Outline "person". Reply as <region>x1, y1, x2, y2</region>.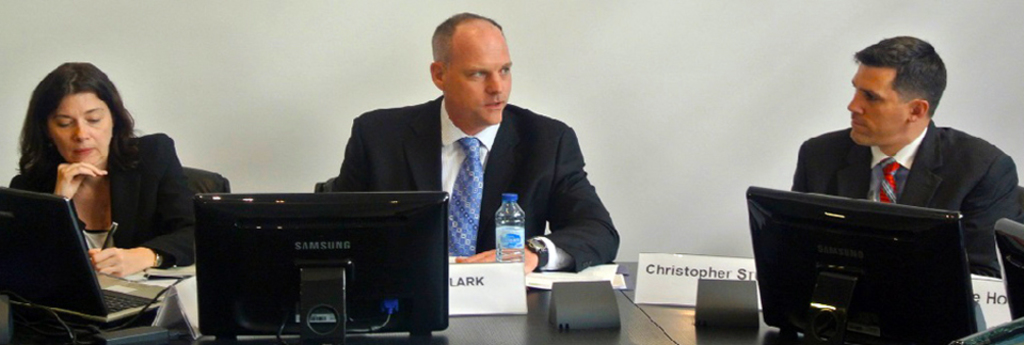
<region>783, 43, 1023, 276</region>.
